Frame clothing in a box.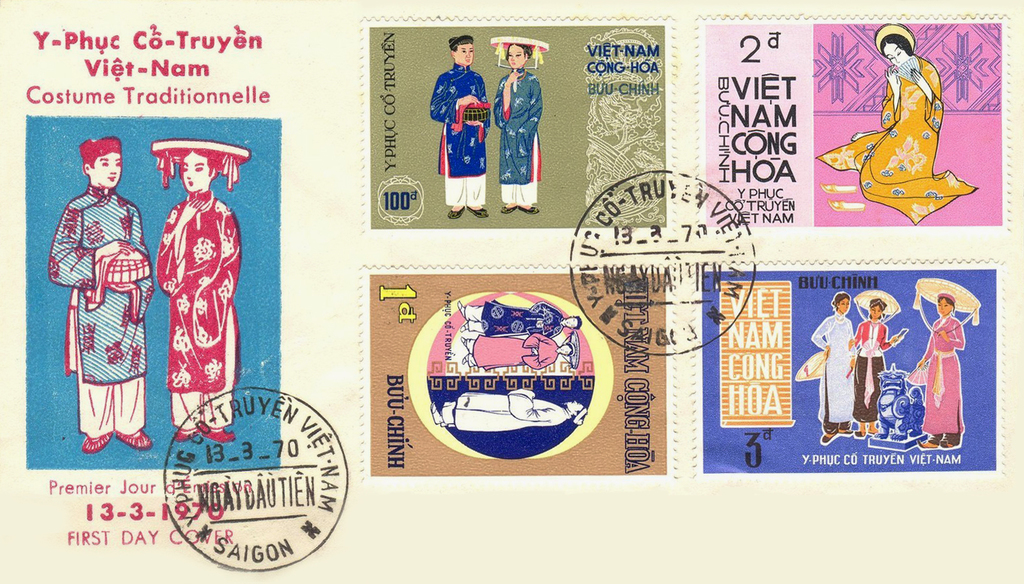
detection(815, 53, 976, 225).
